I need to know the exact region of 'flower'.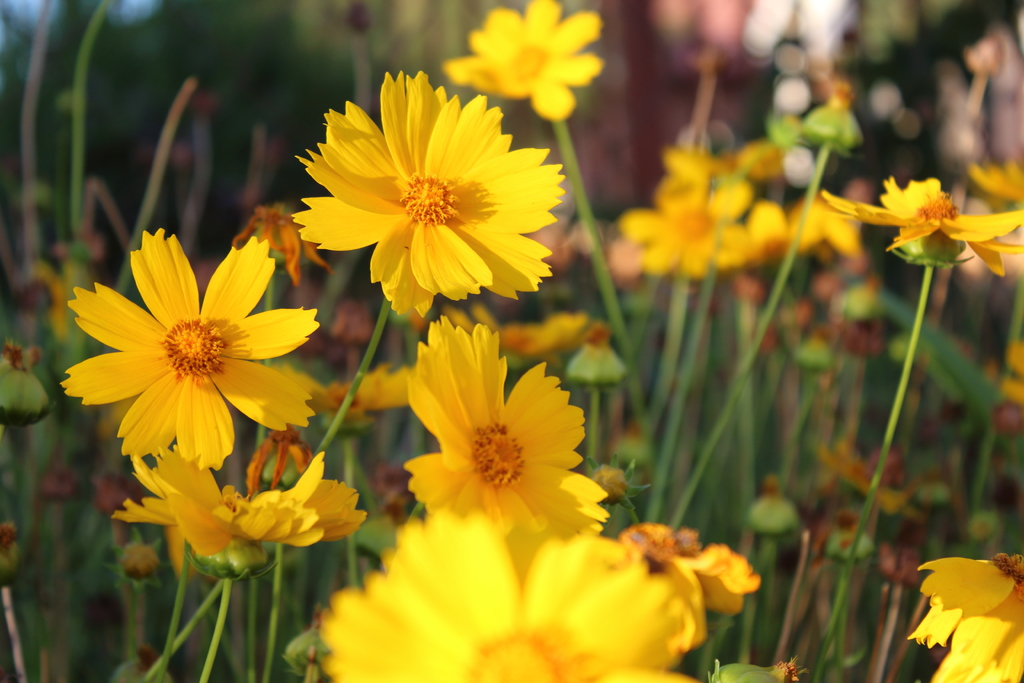
Region: (290, 70, 563, 319).
